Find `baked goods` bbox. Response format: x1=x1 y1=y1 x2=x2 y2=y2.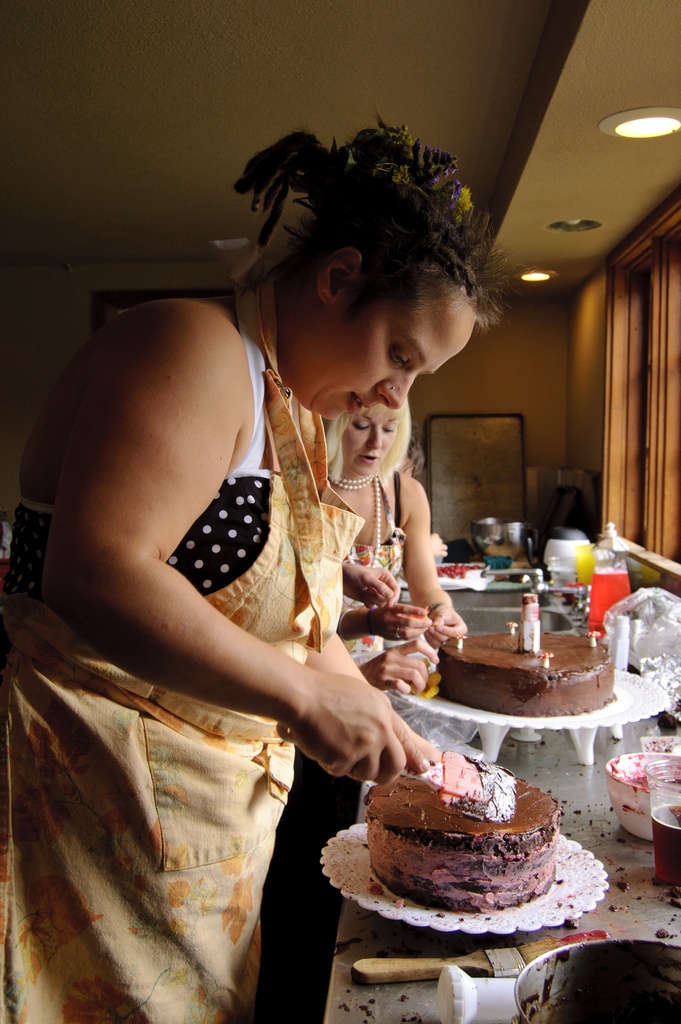
x1=437 y1=620 x2=612 y2=718.
